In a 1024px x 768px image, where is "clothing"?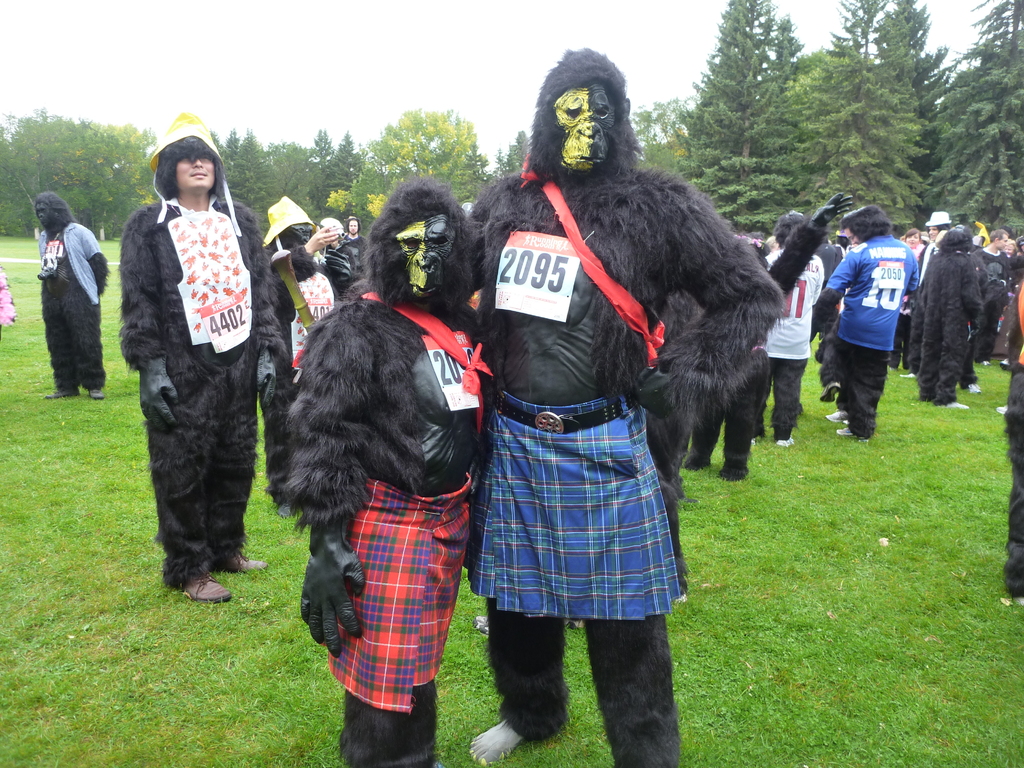
{"x1": 292, "y1": 177, "x2": 481, "y2": 767}.
